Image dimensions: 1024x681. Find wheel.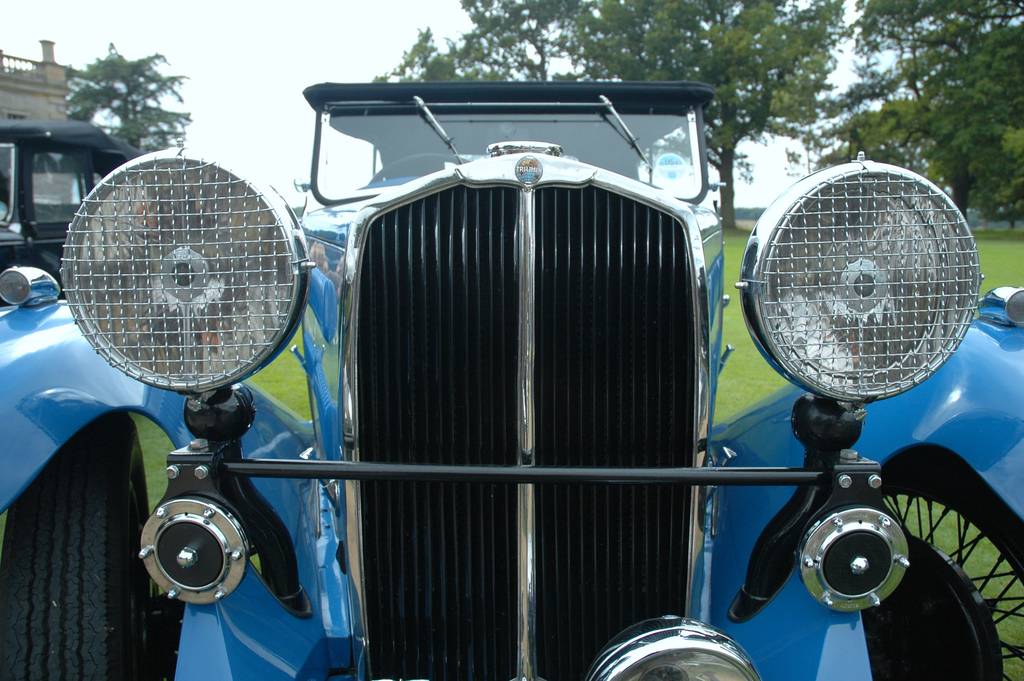
box=[365, 152, 472, 181].
